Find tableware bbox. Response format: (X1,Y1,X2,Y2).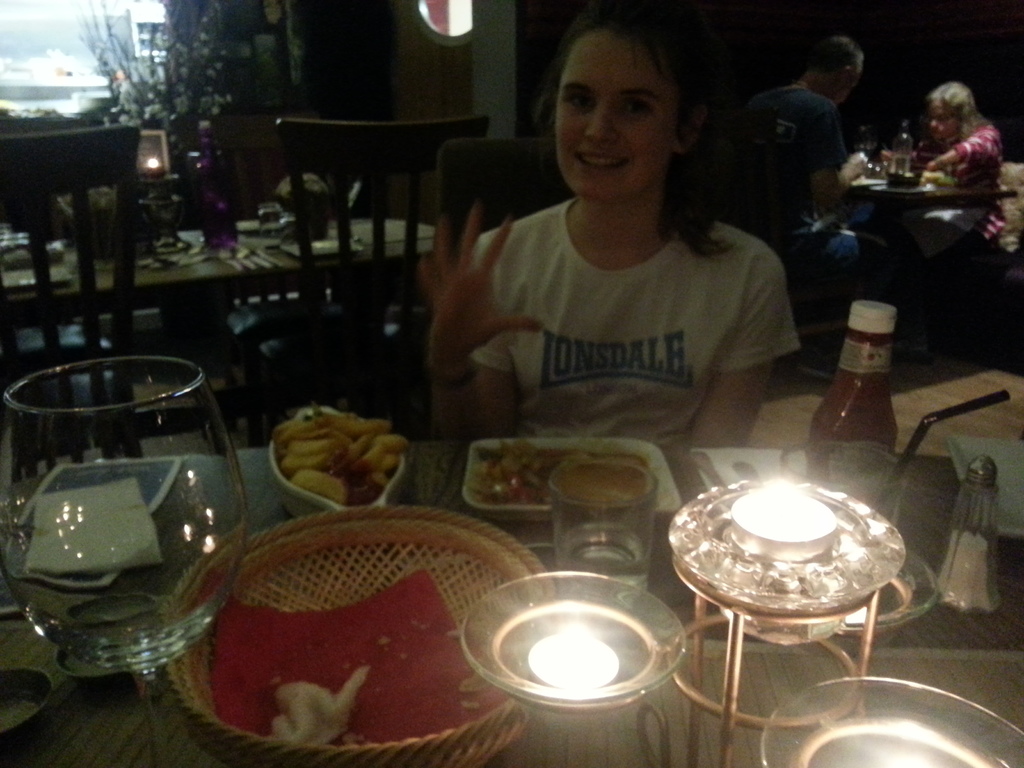
(275,397,399,521).
